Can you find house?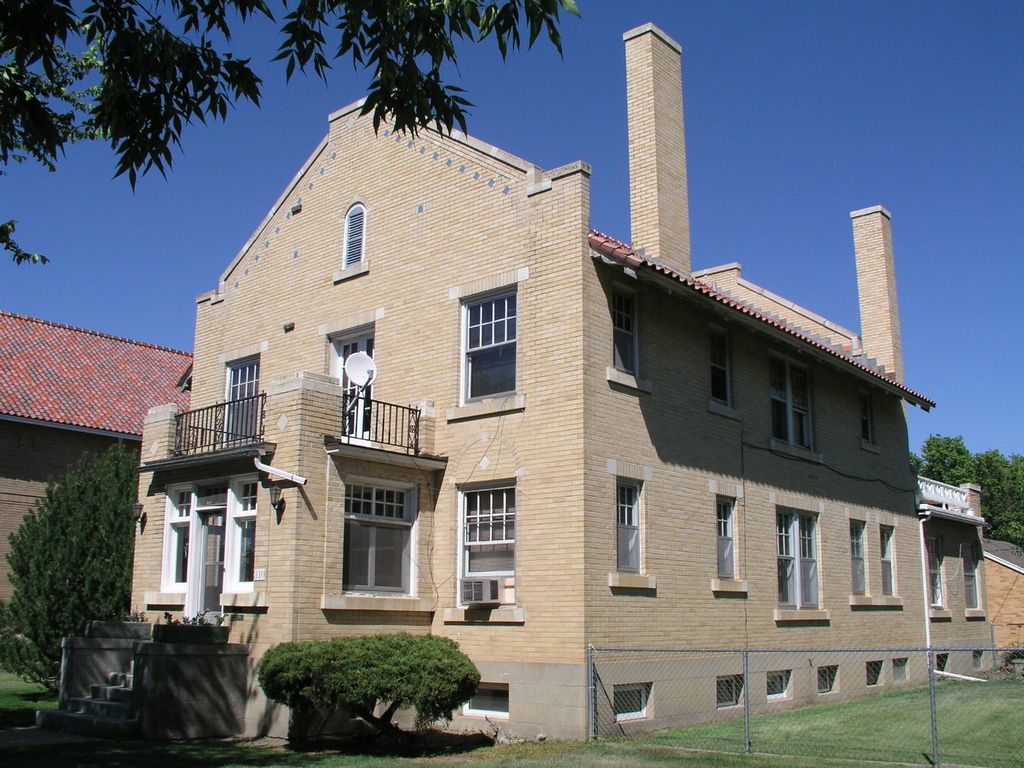
Yes, bounding box: left=982, top=537, right=1023, bottom=666.
